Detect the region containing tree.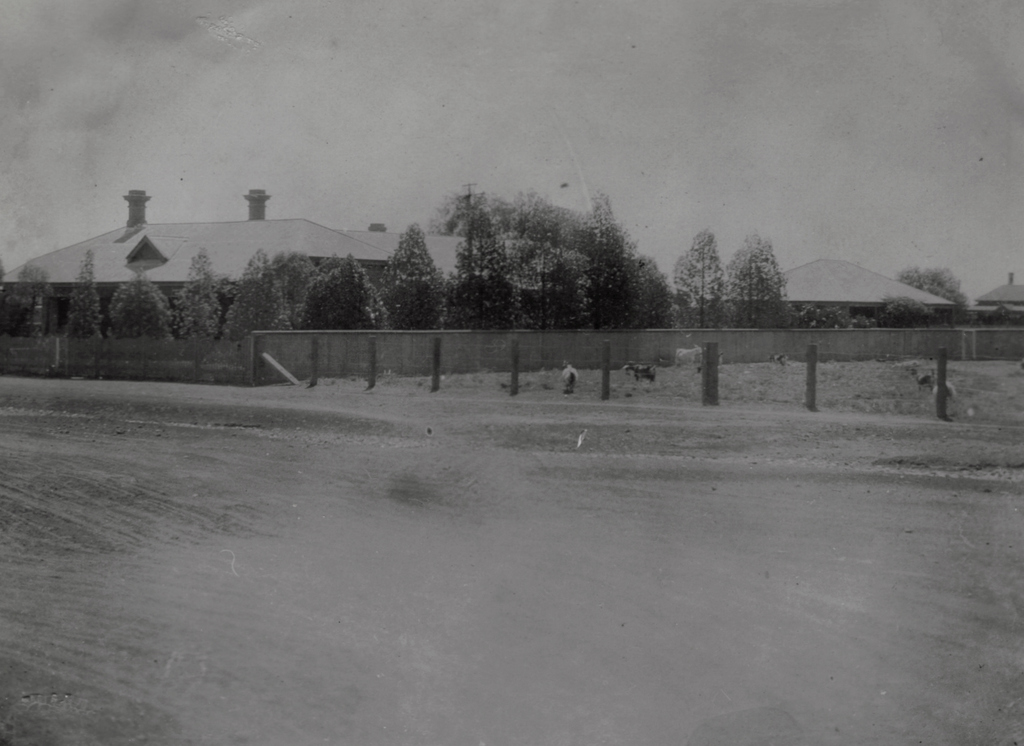
rect(377, 222, 437, 331).
